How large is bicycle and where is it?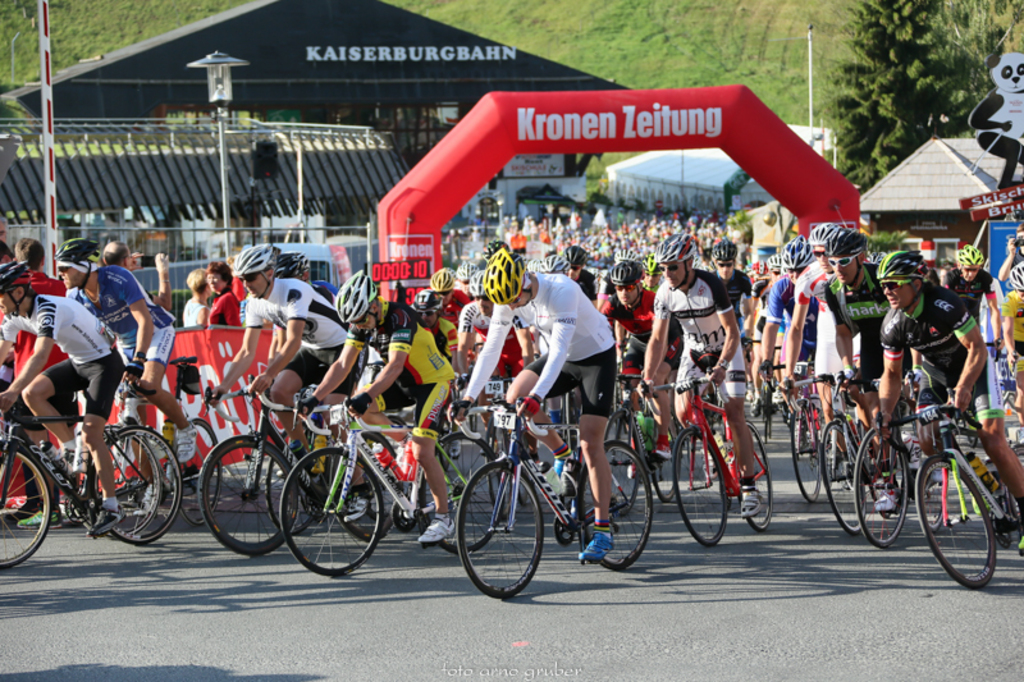
Bounding box: <region>274, 389, 506, 578</region>.
